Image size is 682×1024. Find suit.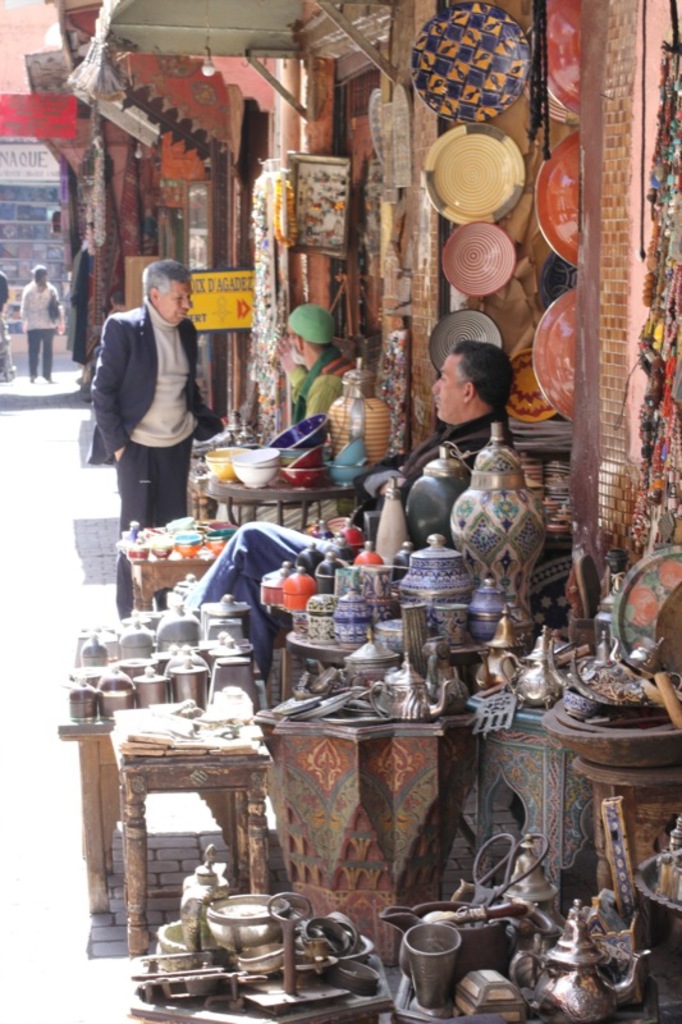
[84, 306, 225, 468].
